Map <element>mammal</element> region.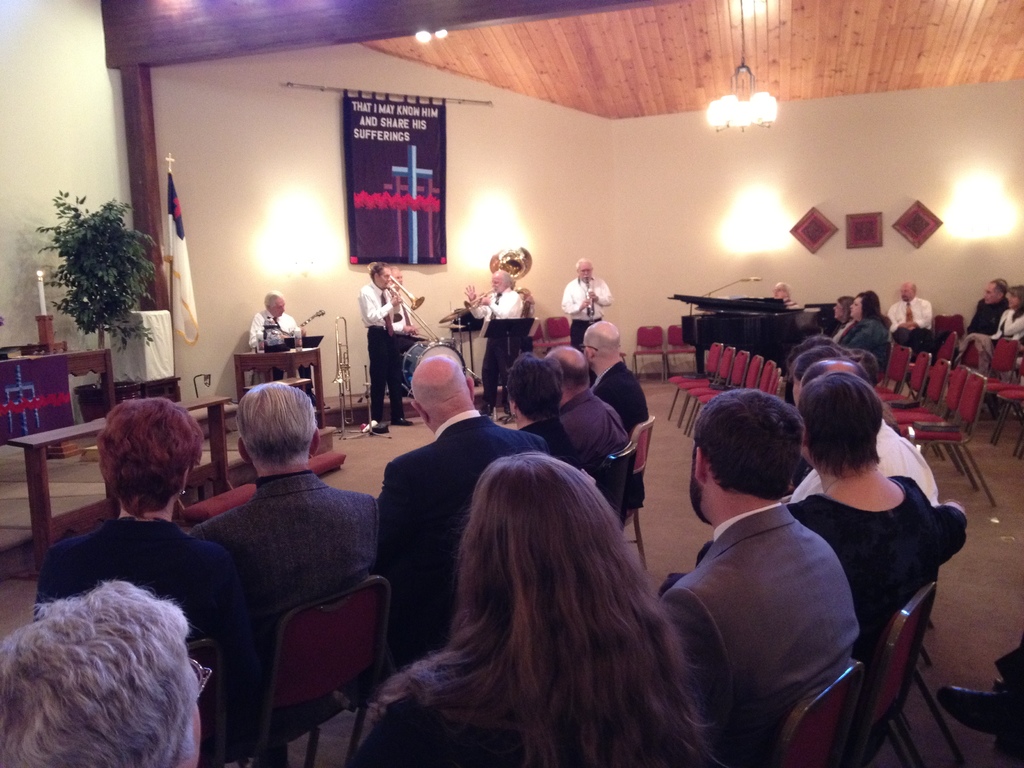
Mapped to {"x1": 355, "y1": 259, "x2": 406, "y2": 426}.
